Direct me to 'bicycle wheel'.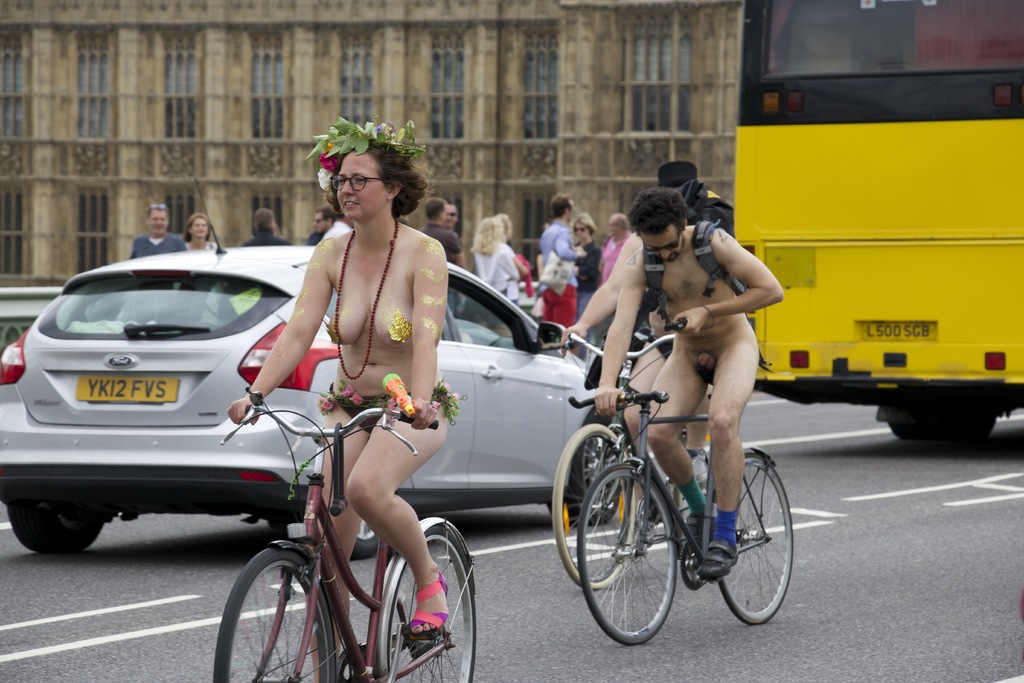
Direction: bbox(372, 518, 472, 682).
